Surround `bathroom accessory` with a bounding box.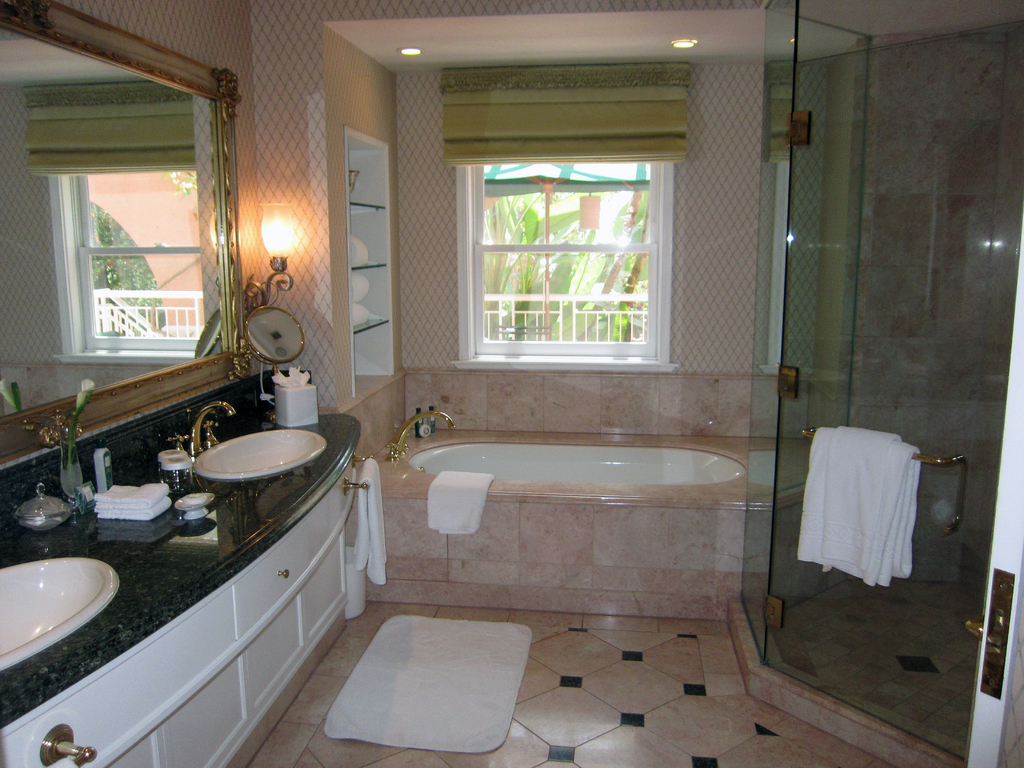
<region>387, 412, 454, 461</region>.
